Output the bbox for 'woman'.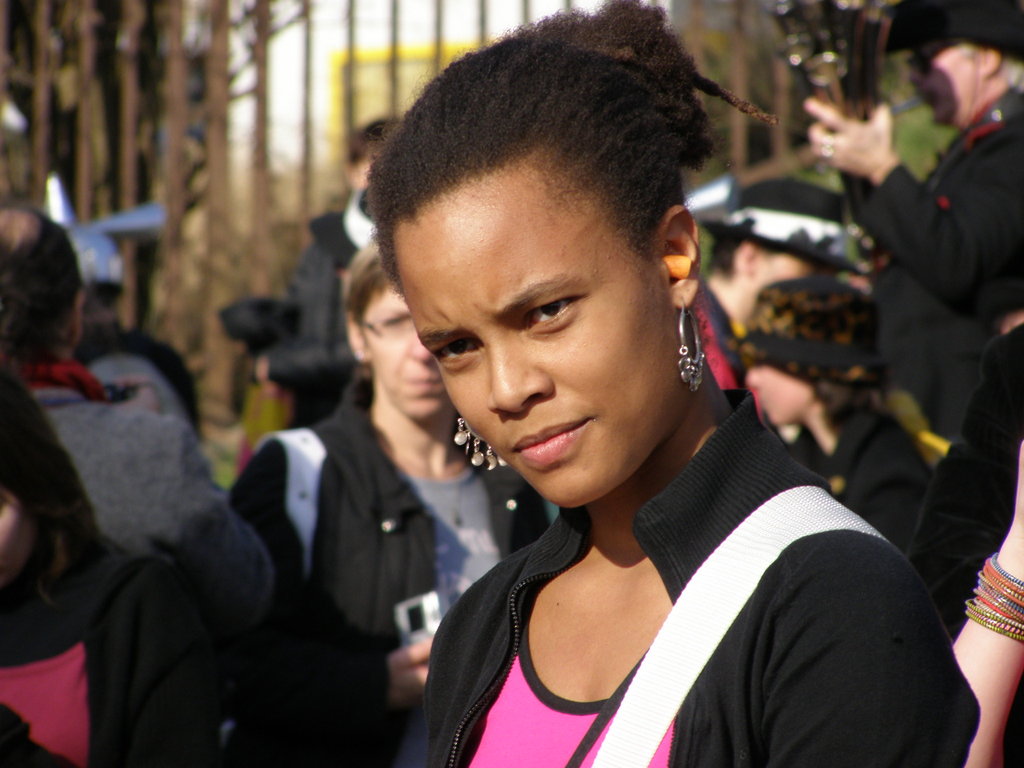
227, 253, 559, 767.
